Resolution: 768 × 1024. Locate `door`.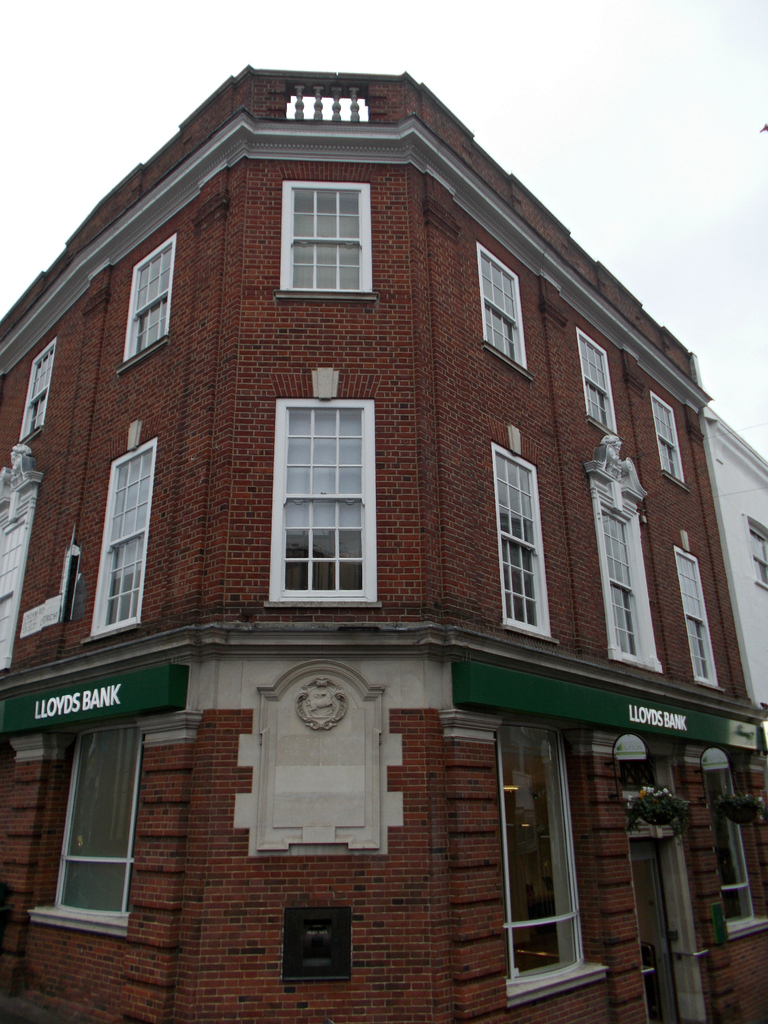
Rect(243, 669, 394, 863).
